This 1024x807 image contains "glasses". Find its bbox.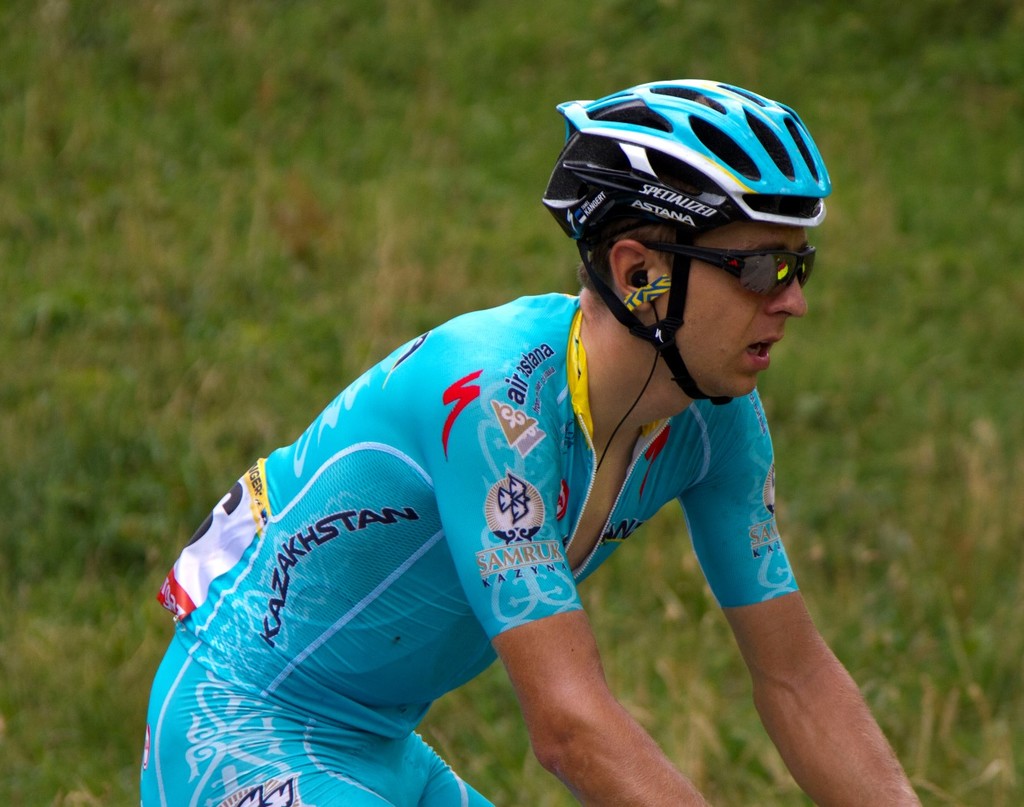
x1=636, y1=233, x2=821, y2=311.
